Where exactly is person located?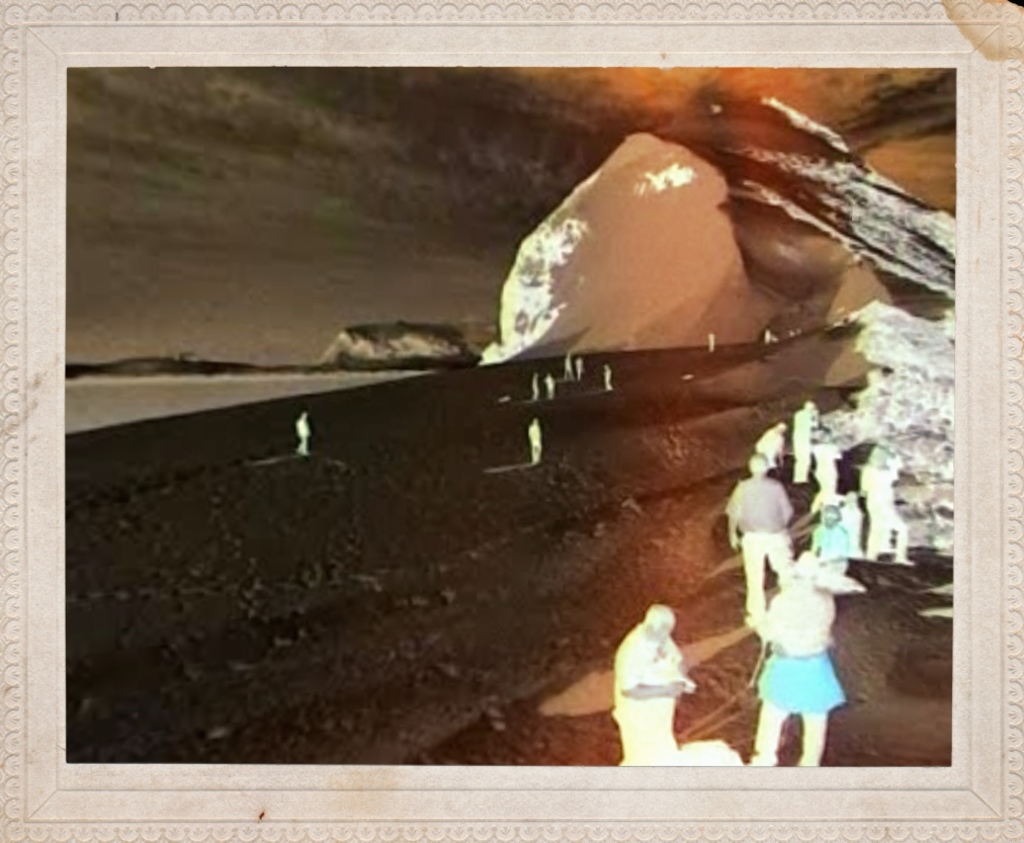
Its bounding box is bbox(794, 398, 820, 484).
